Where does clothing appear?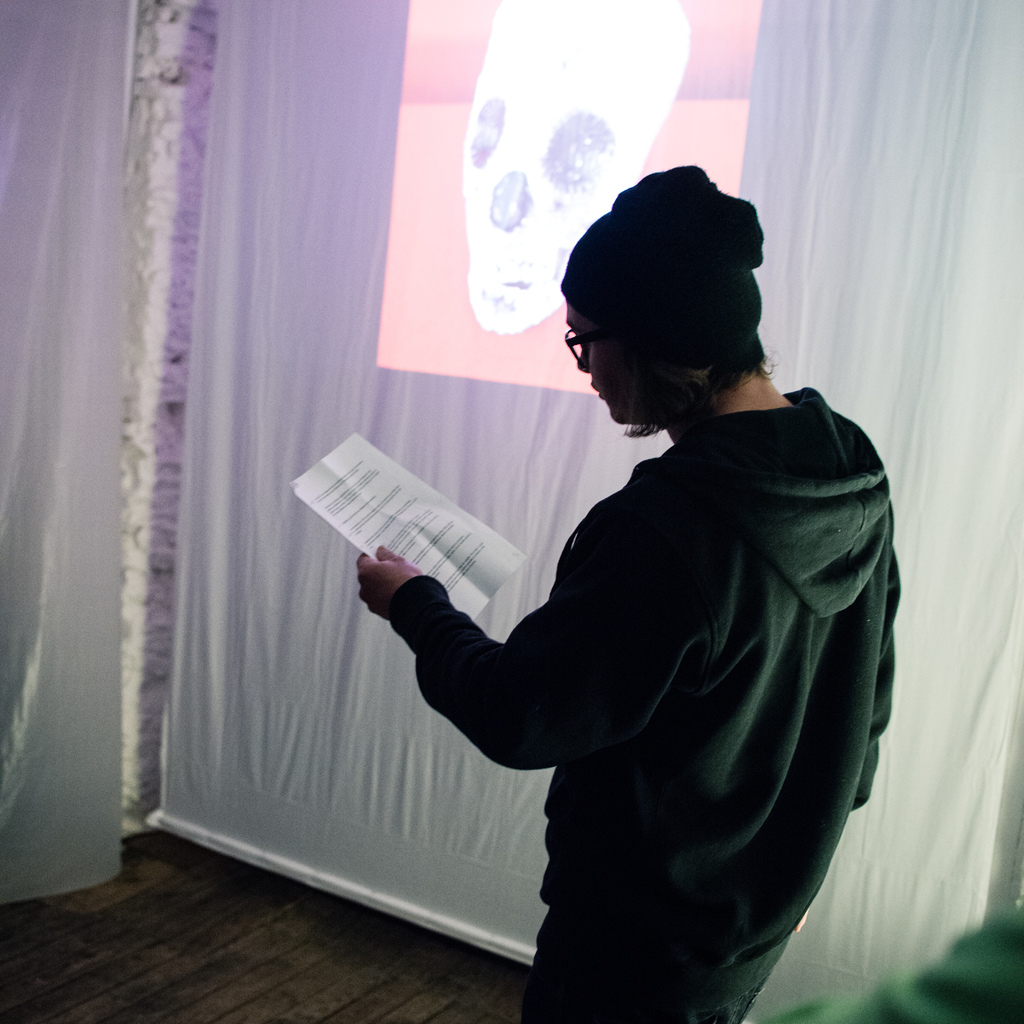
Appears at crop(362, 294, 892, 984).
